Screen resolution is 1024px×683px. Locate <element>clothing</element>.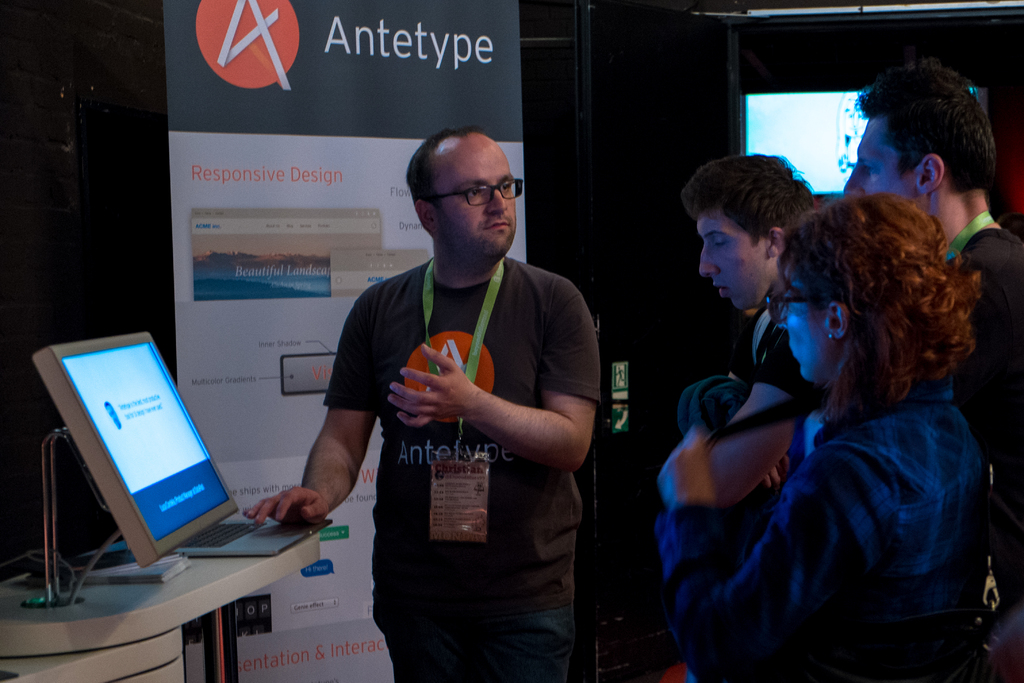
rect(713, 300, 807, 570).
